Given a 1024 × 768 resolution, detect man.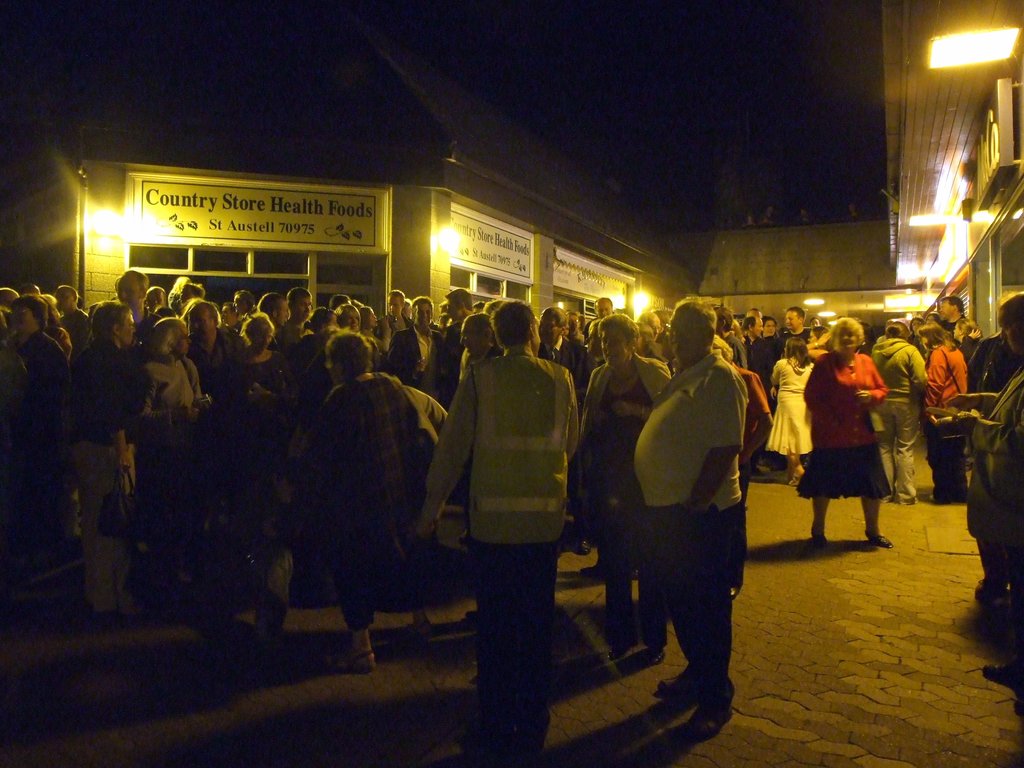
8, 292, 74, 402.
